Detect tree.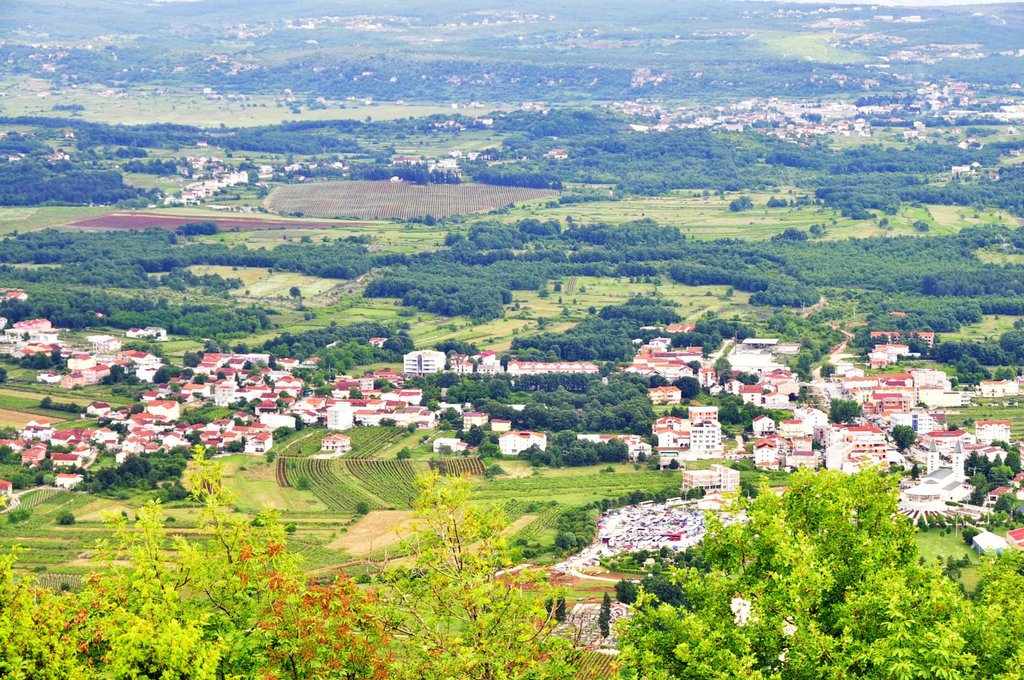
Detected at (596, 591, 615, 638).
